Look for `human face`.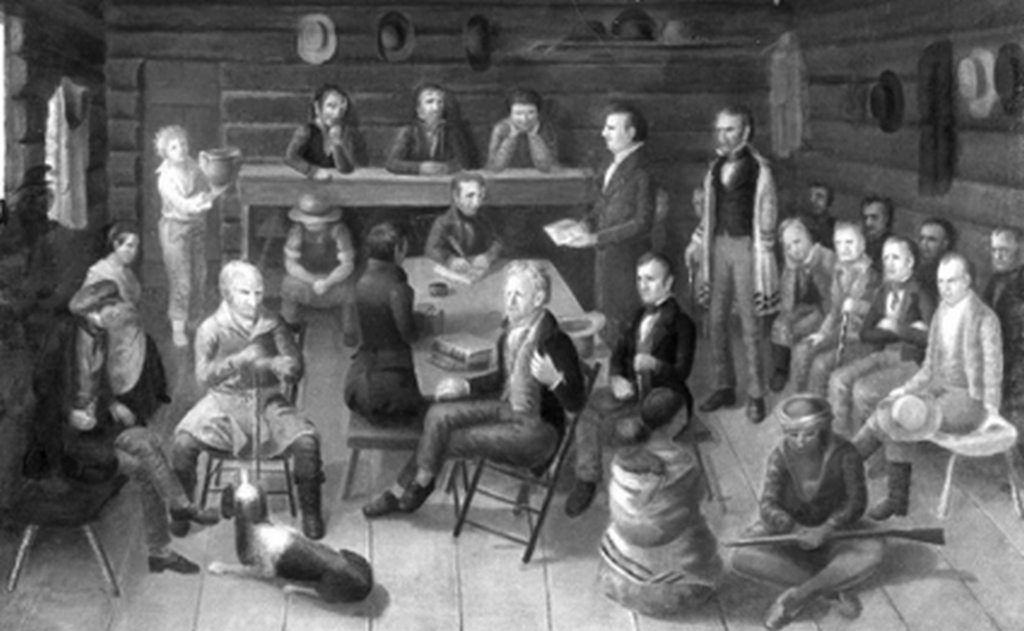
Found: pyautogui.locateOnScreen(865, 202, 889, 238).
